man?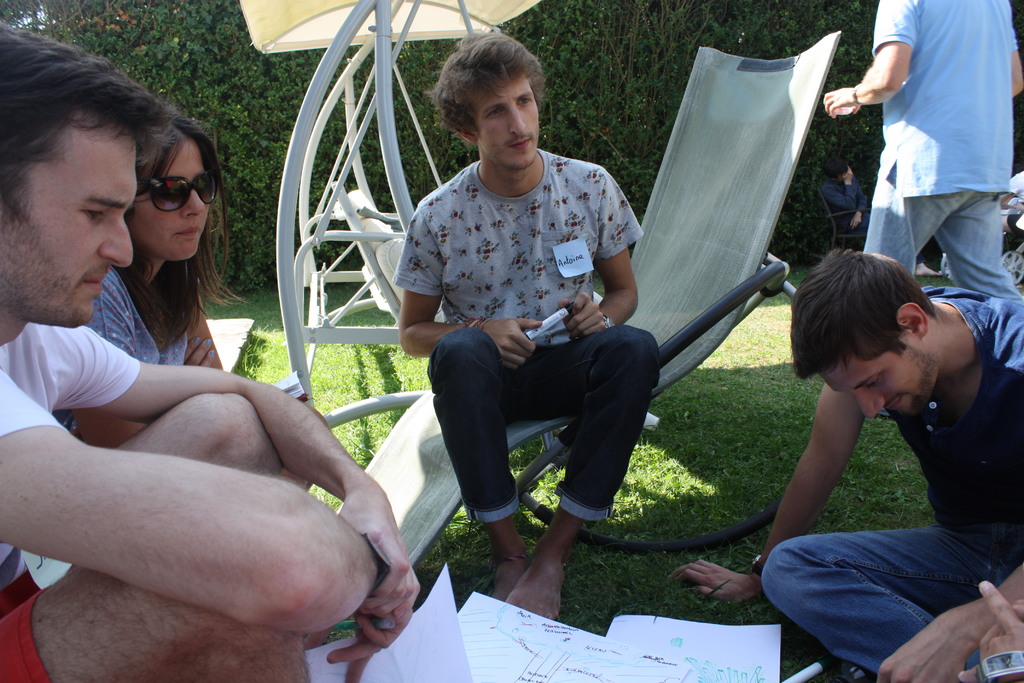
{"left": 396, "top": 26, "right": 666, "bottom": 620}
